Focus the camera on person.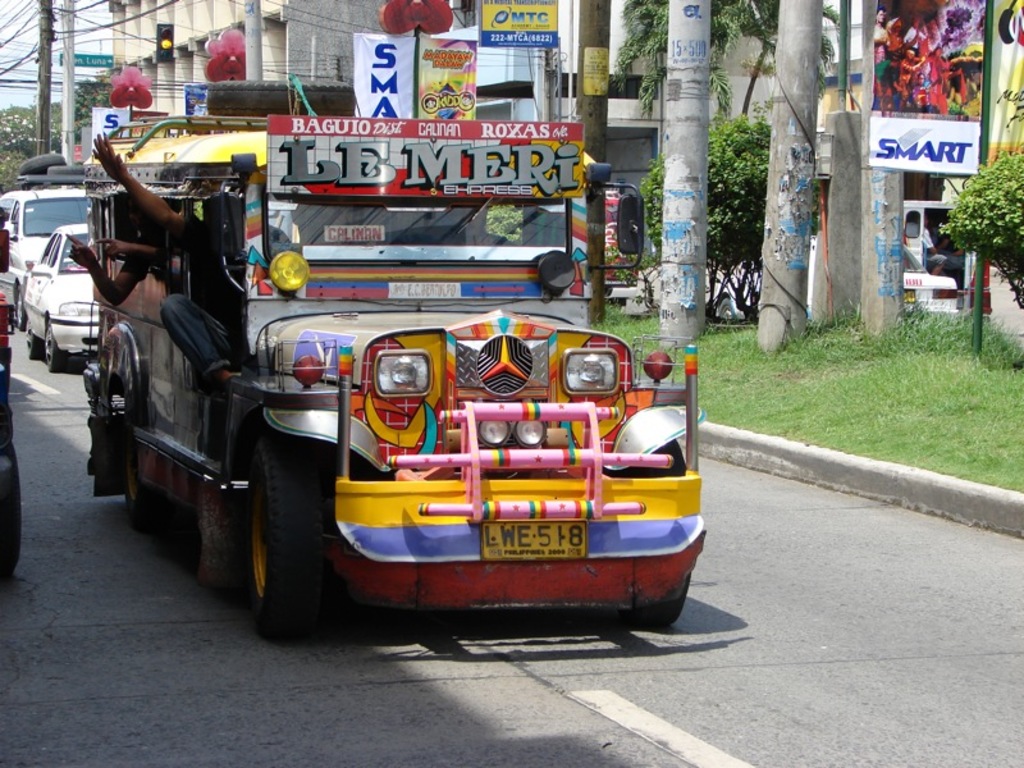
Focus region: (87,124,246,401).
